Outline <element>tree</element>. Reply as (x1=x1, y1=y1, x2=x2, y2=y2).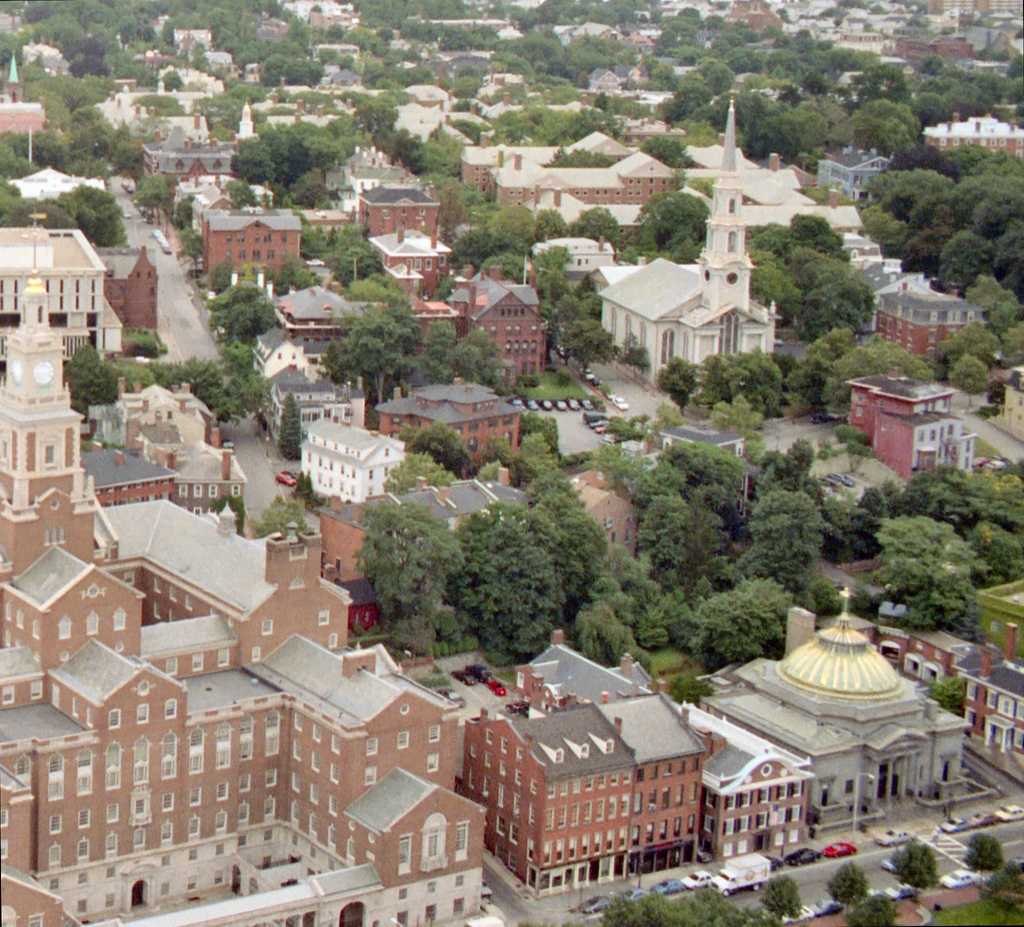
(x1=64, y1=342, x2=118, y2=415).
